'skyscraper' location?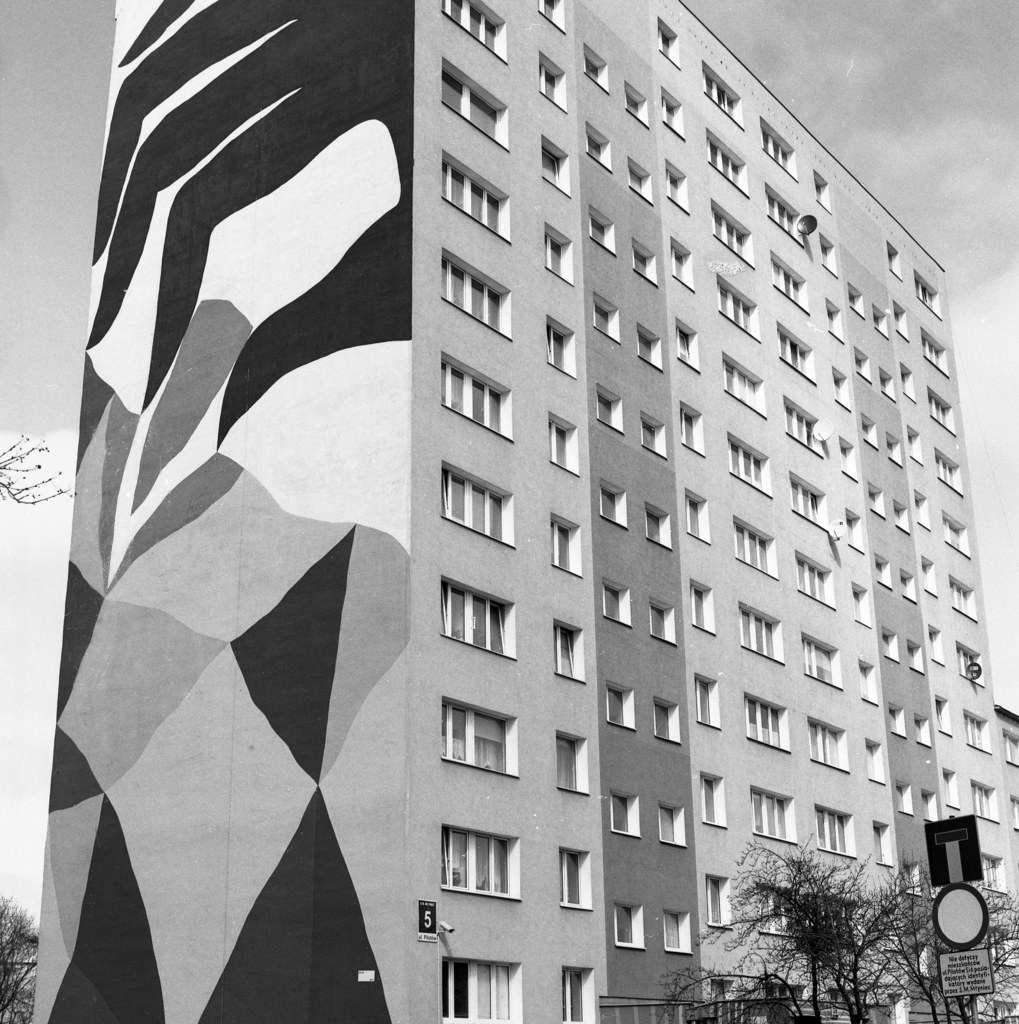
region(15, 0, 1013, 1022)
